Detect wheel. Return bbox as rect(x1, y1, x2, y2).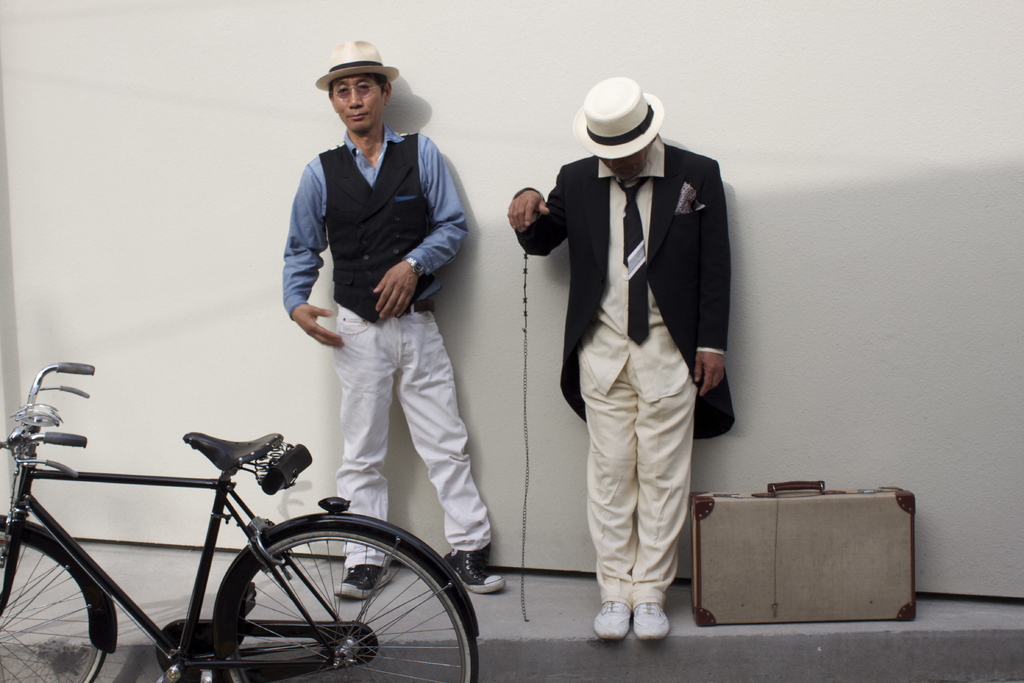
rect(205, 514, 452, 671).
